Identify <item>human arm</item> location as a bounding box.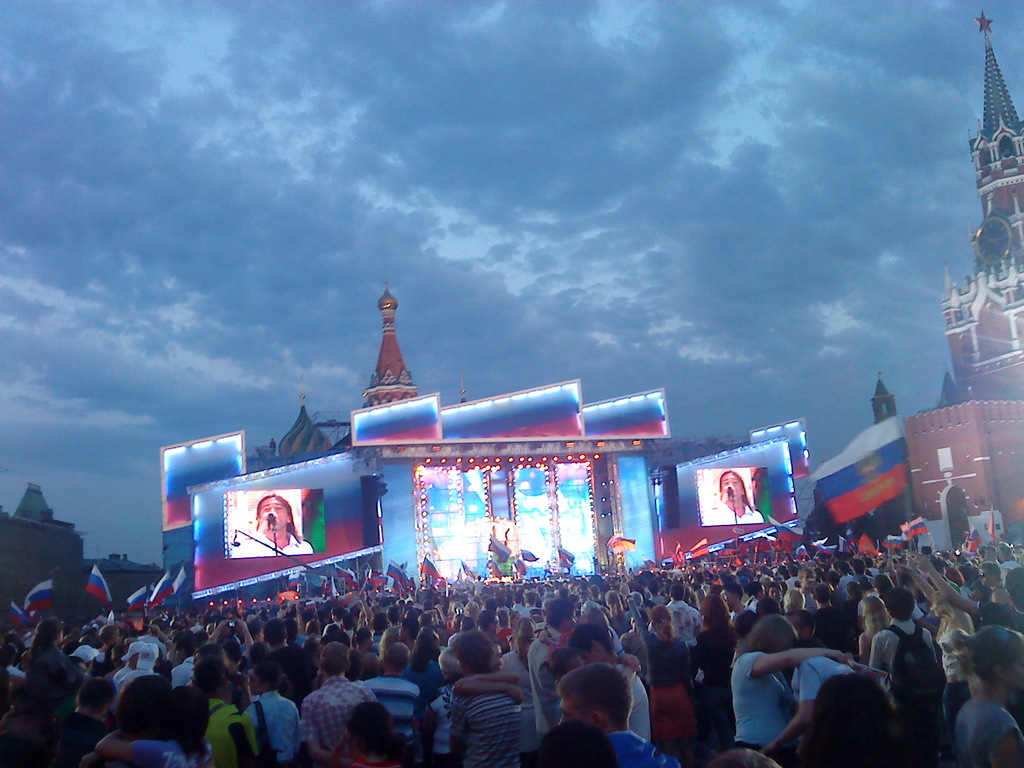
[left=749, top=662, right=822, bottom=753].
